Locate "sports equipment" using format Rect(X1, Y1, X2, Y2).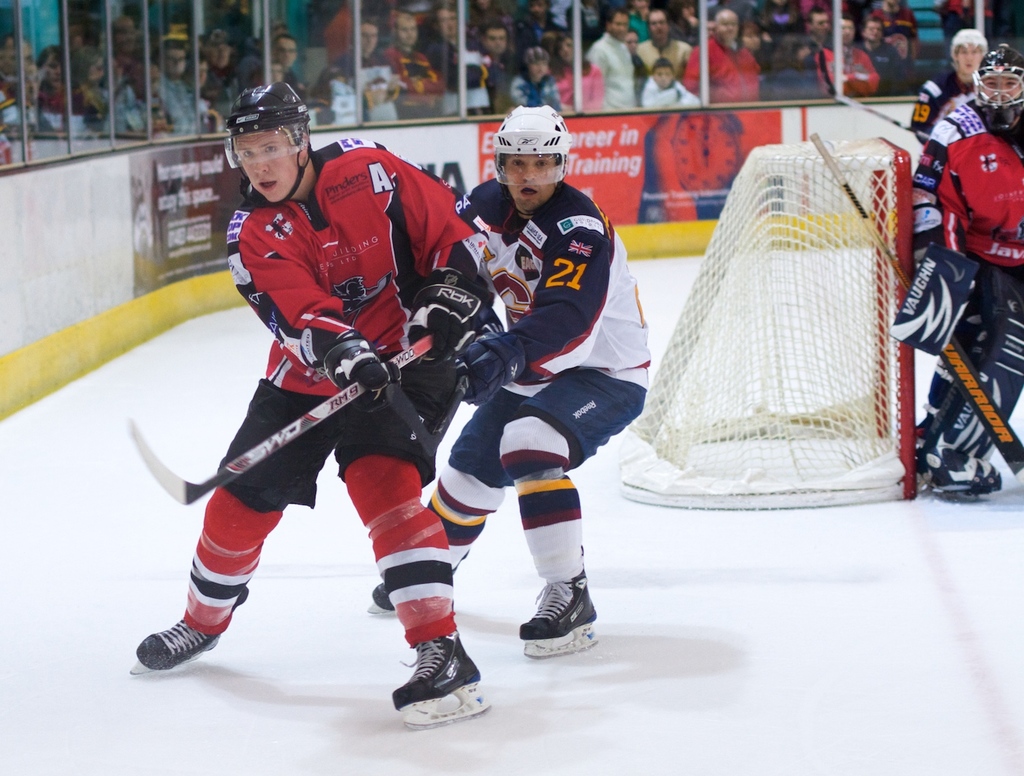
Rect(911, 100, 1023, 455).
